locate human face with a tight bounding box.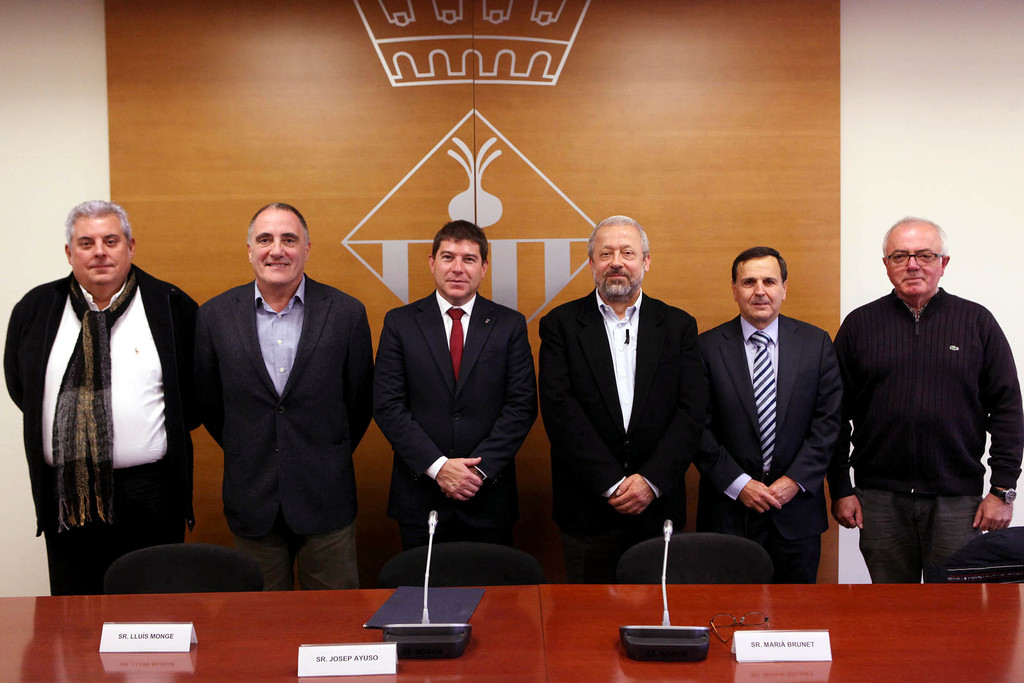
box(249, 210, 319, 294).
